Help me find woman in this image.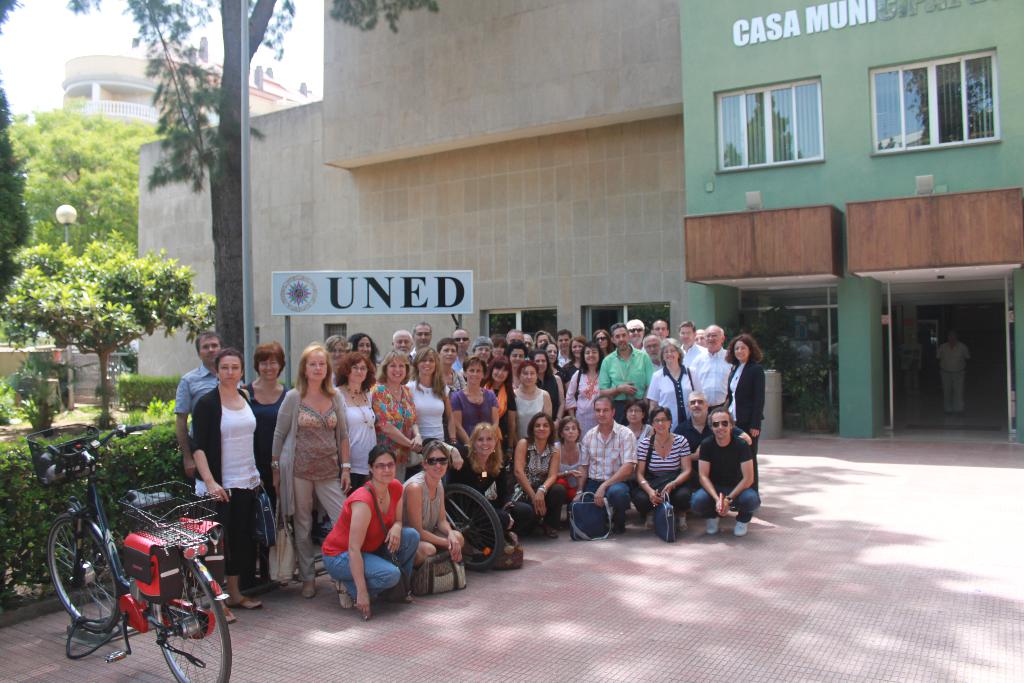
Found it: [x1=400, y1=440, x2=465, y2=598].
